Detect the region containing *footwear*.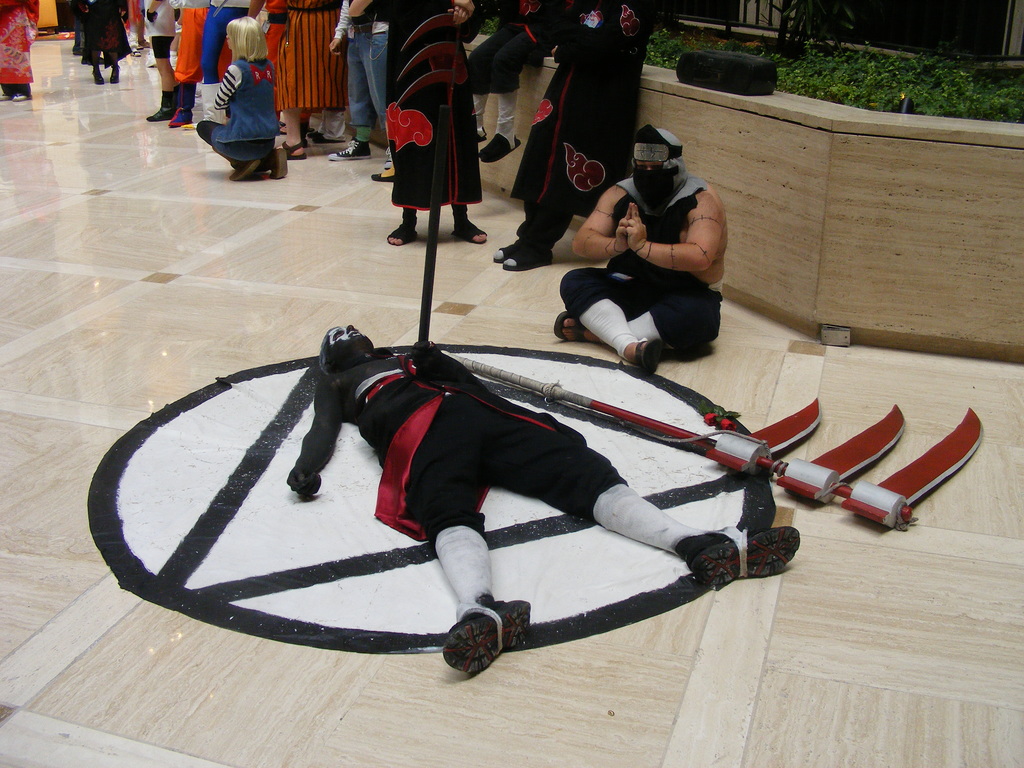
[left=636, top=331, right=664, bottom=372].
